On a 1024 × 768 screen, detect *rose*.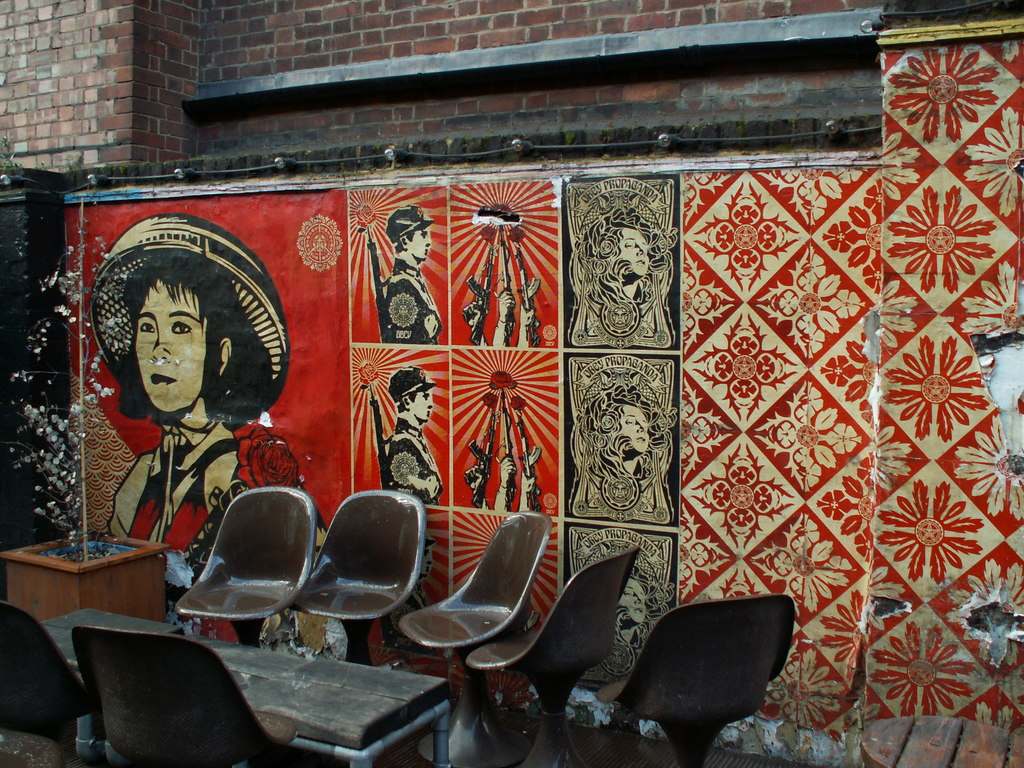
bbox=[479, 226, 496, 242].
